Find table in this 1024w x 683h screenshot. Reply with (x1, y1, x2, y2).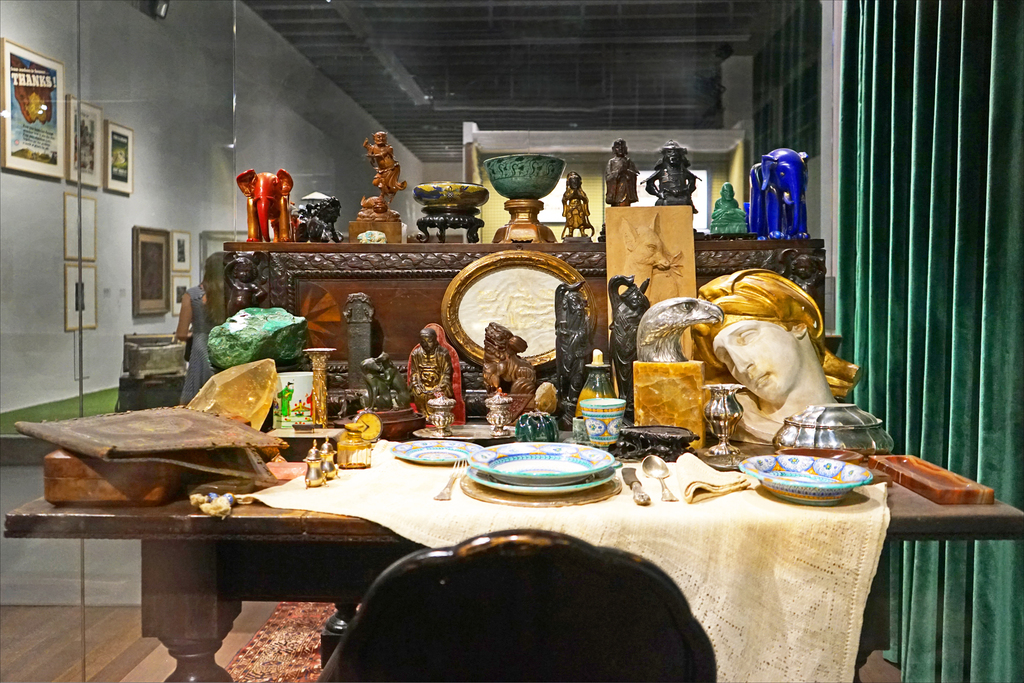
(0, 463, 1023, 682).
